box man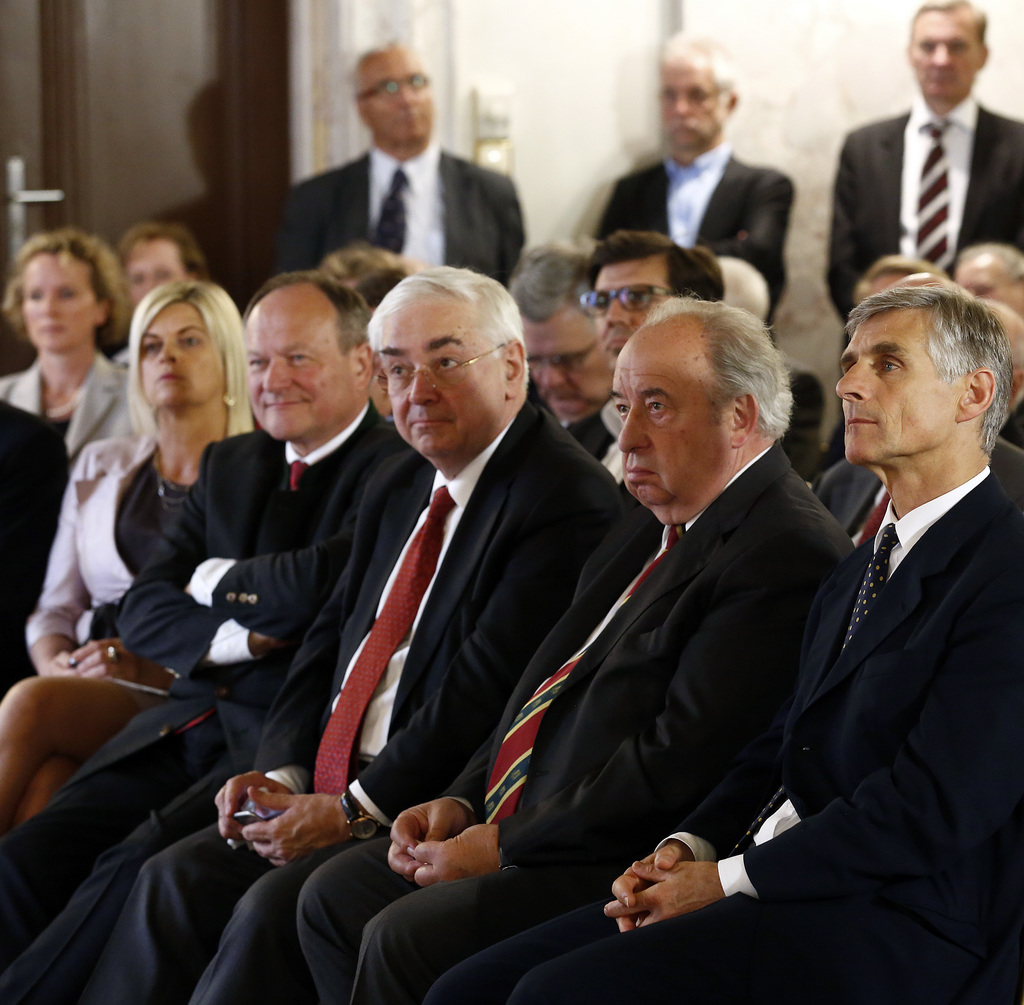
pyautogui.locateOnScreen(288, 294, 855, 1004)
